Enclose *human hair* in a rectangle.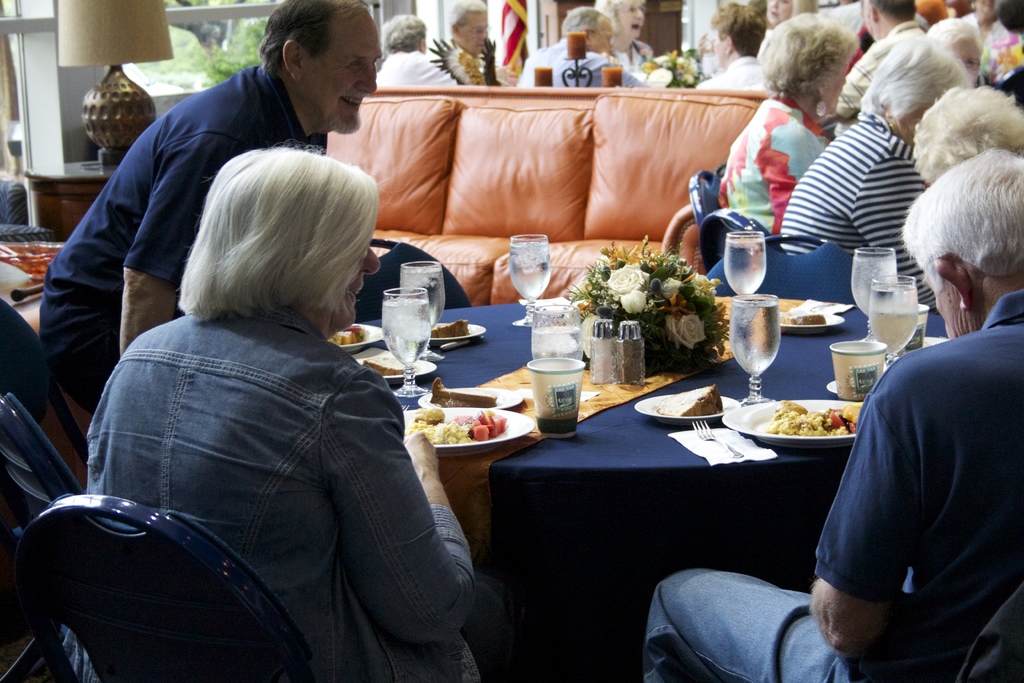
(left=901, top=148, right=1023, bottom=283).
